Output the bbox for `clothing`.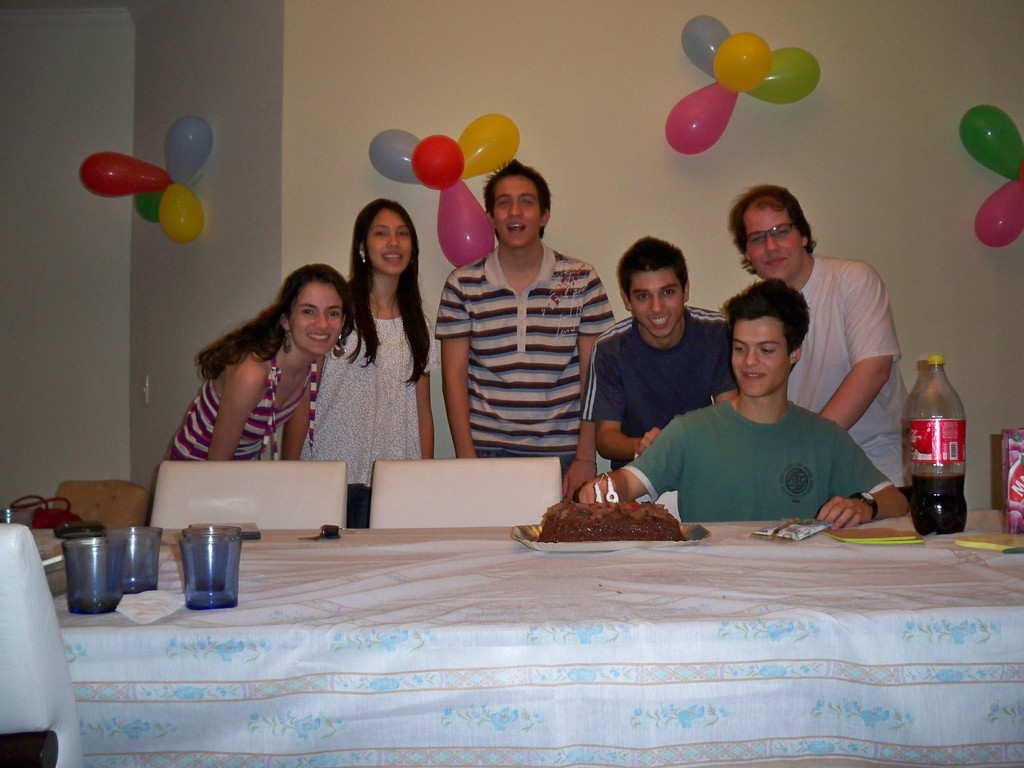
x1=168 y1=331 x2=340 y2=468.
